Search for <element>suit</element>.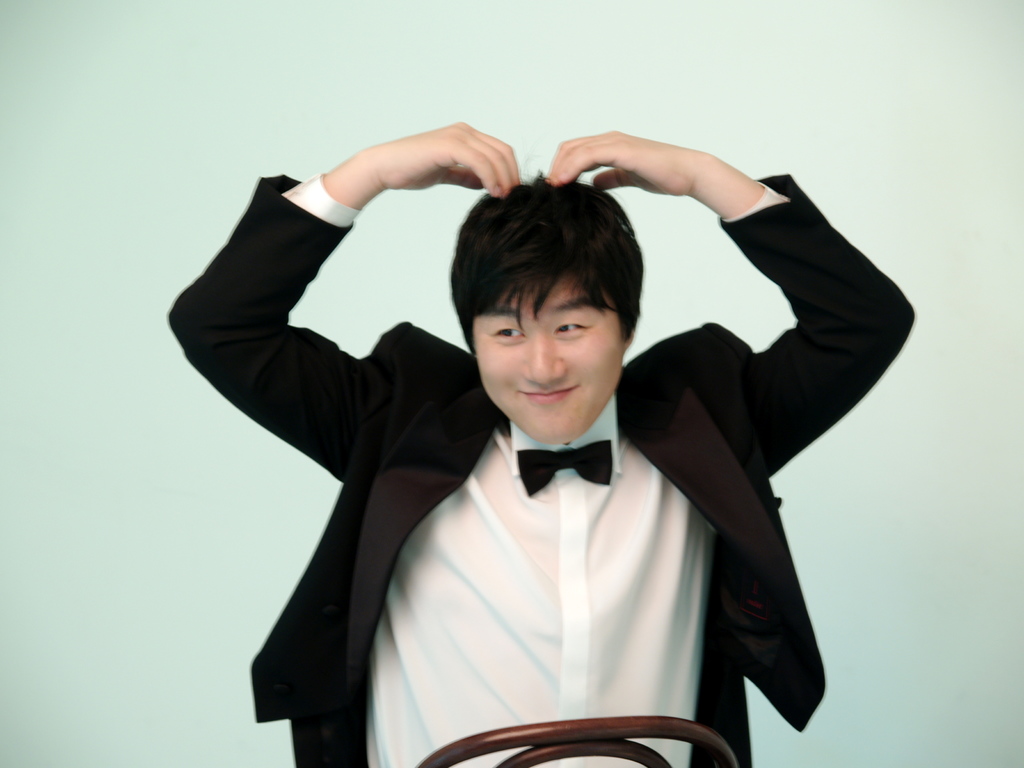
Found at x1=173 y1=174 x2=914 y2=767.
